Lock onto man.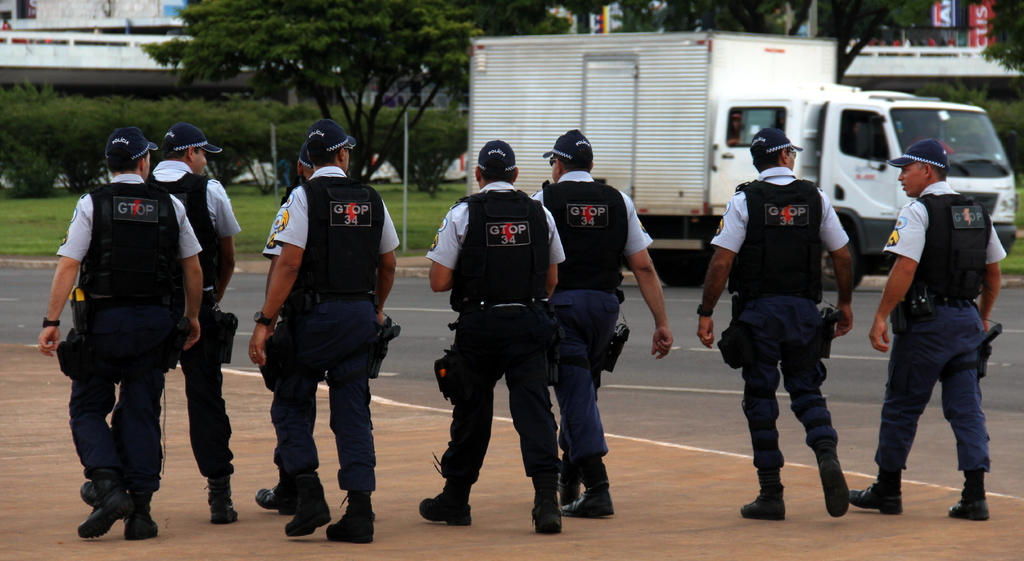
Locked: BBox(410, 137, 557, 533).
